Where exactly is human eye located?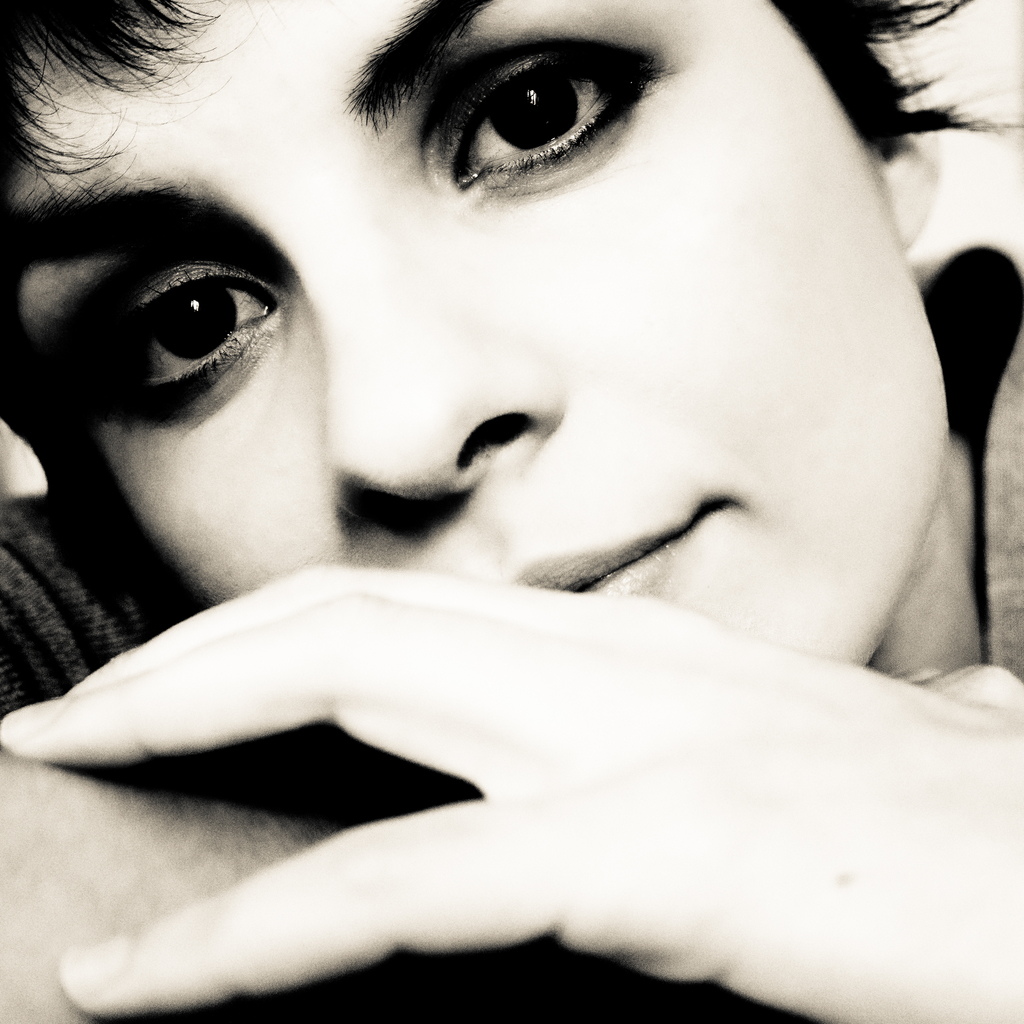
Its bounding box is {"x1": 388, "y1": 31, "x2": 688, "y2": 186}.
